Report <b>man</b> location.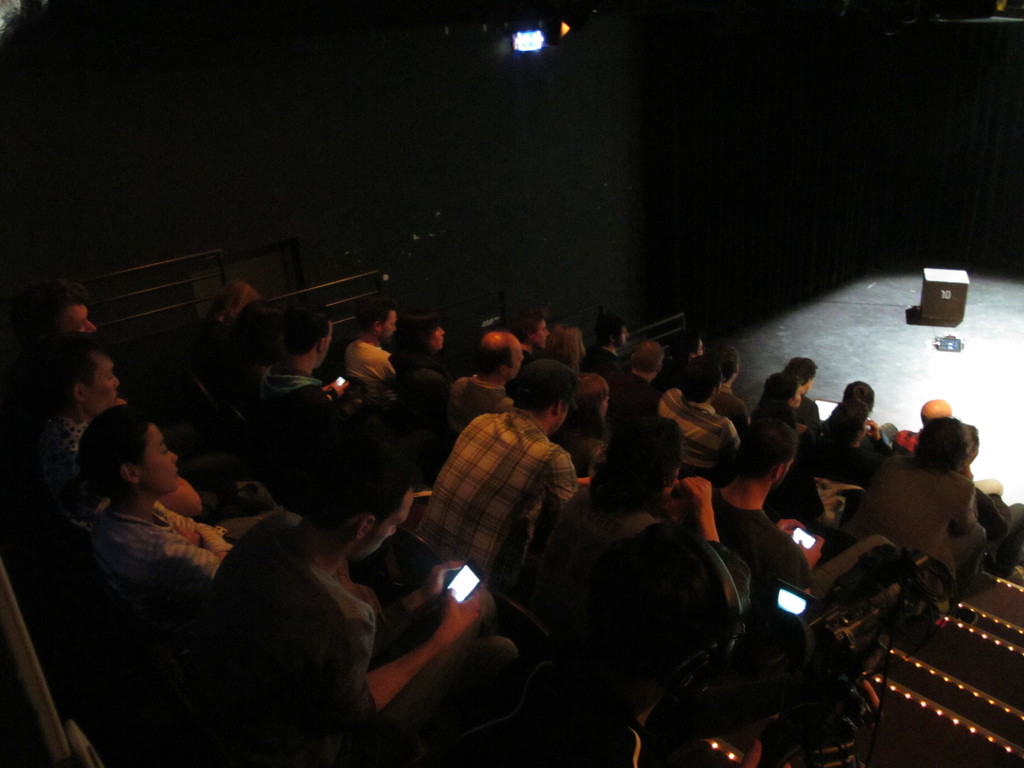
Report: 612,339,666,431.
